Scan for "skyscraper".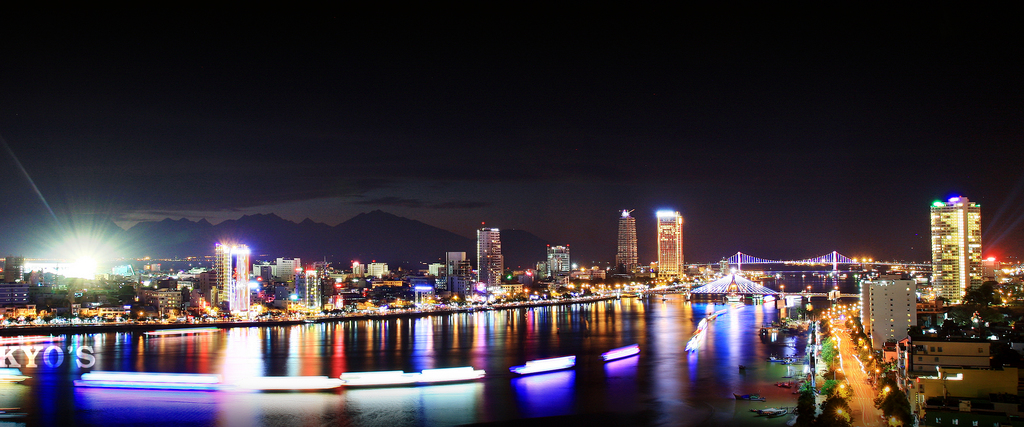
Scan result: crop(657, 212, 684, 278).
